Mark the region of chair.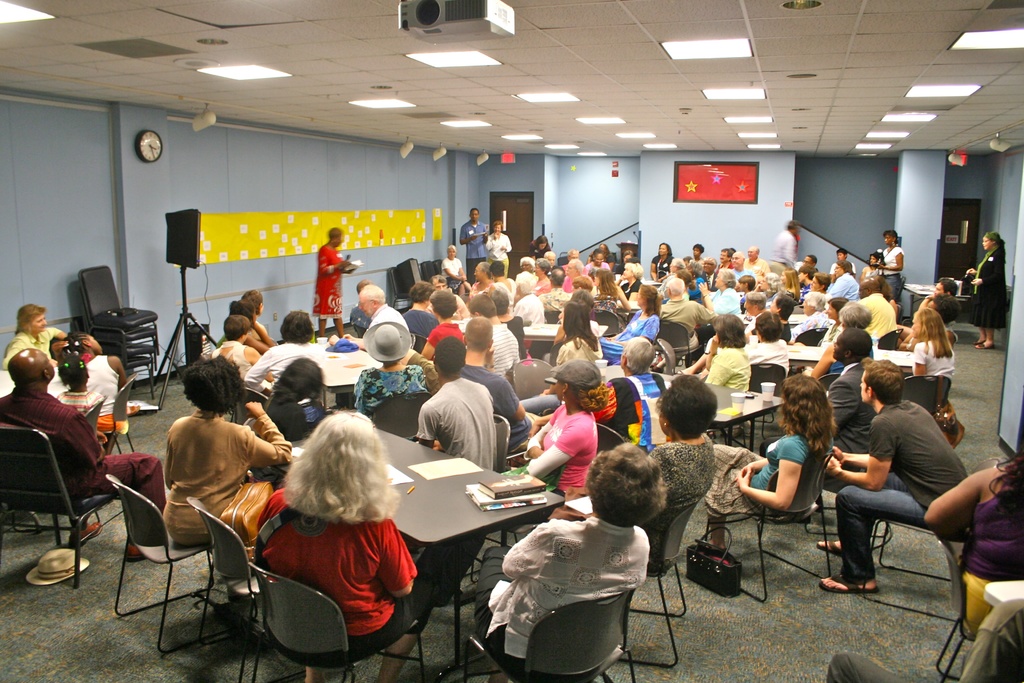
Region: rect(72, 263, 163, 407).
